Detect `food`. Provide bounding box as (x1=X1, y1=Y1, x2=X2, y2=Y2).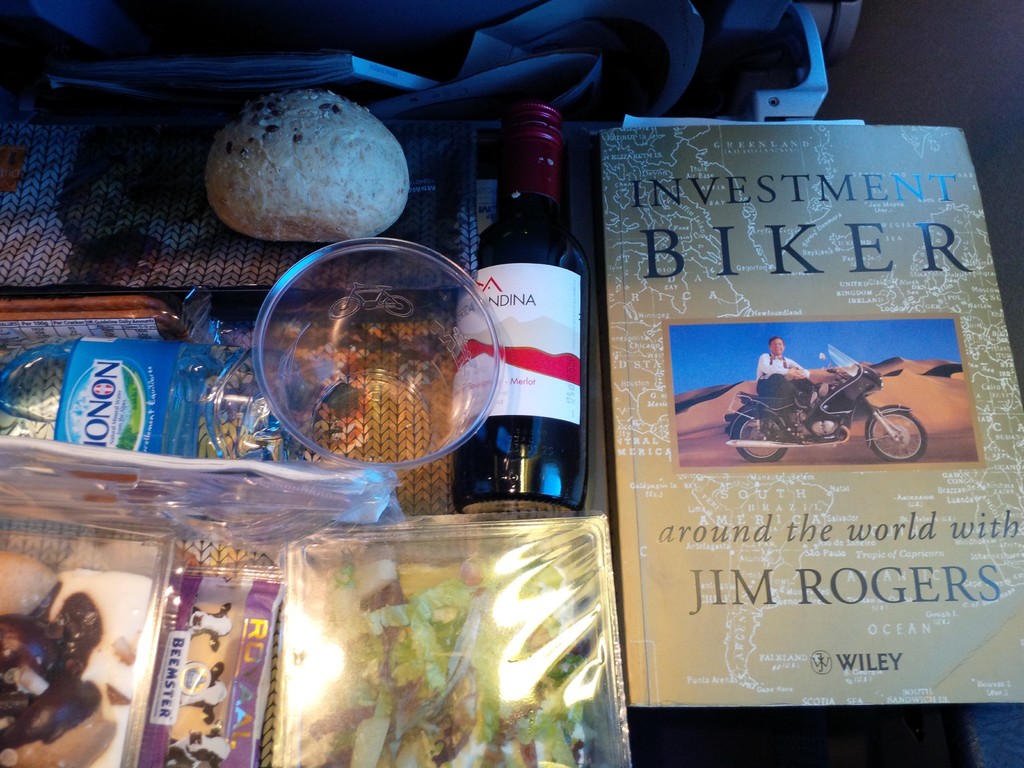
(x1=207, y1=86, x2=413, y2=246).
